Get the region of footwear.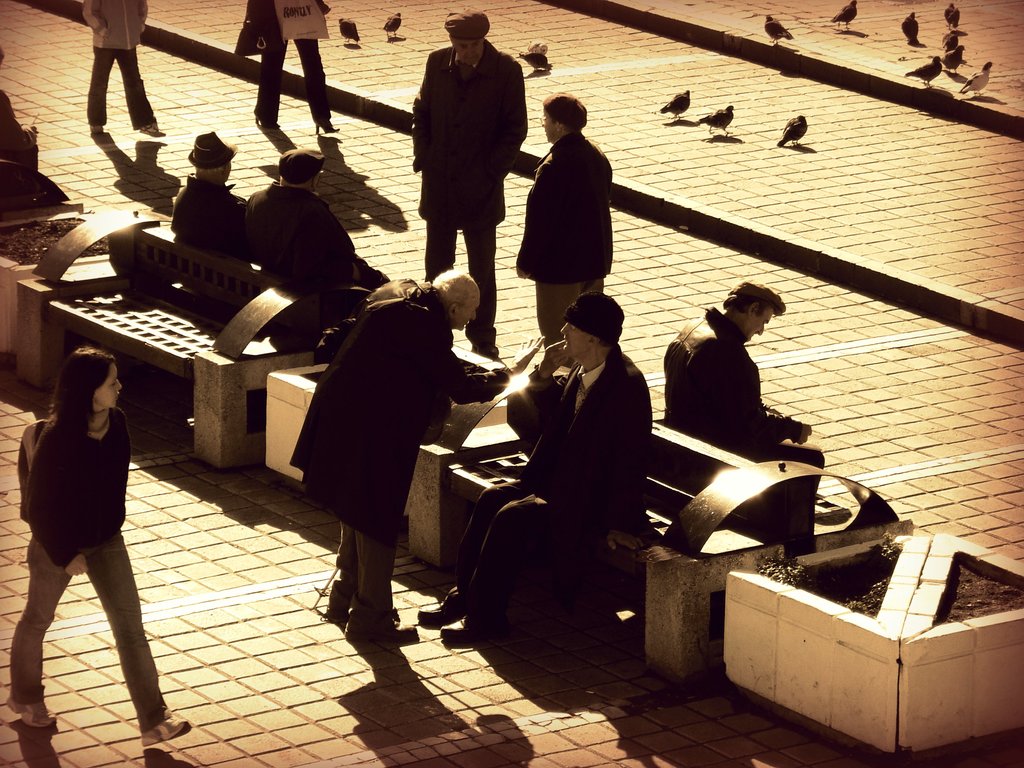
<bbox>143, 714, 189, 746</bbox>.
